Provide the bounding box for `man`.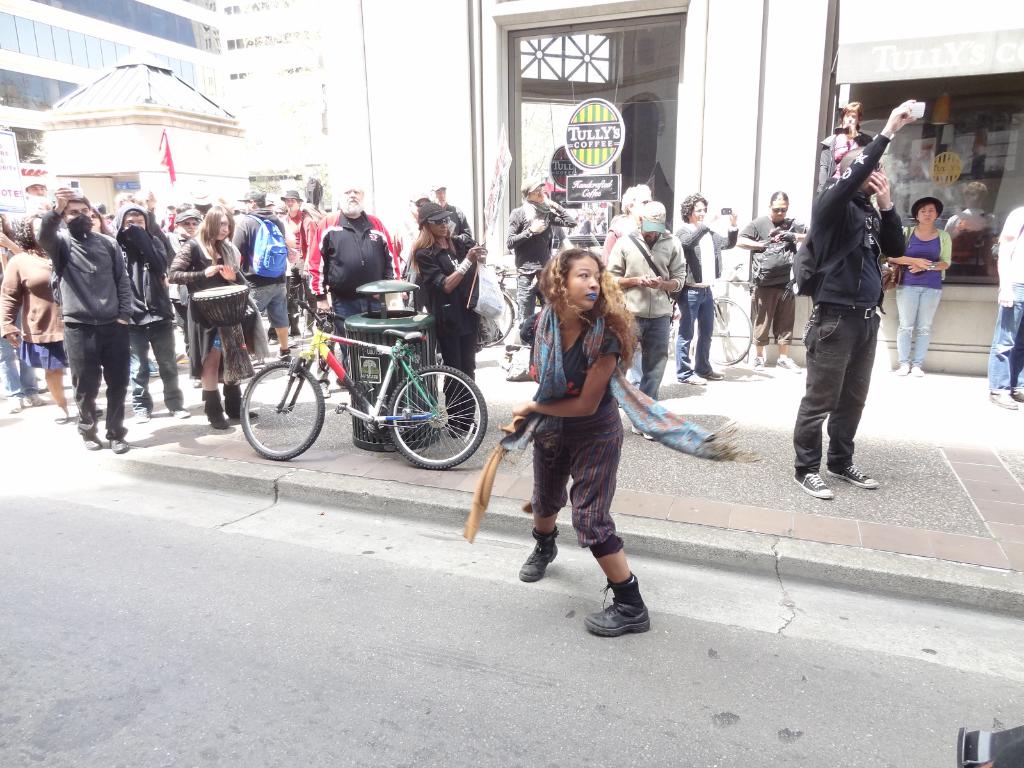
736 188 809 374.
